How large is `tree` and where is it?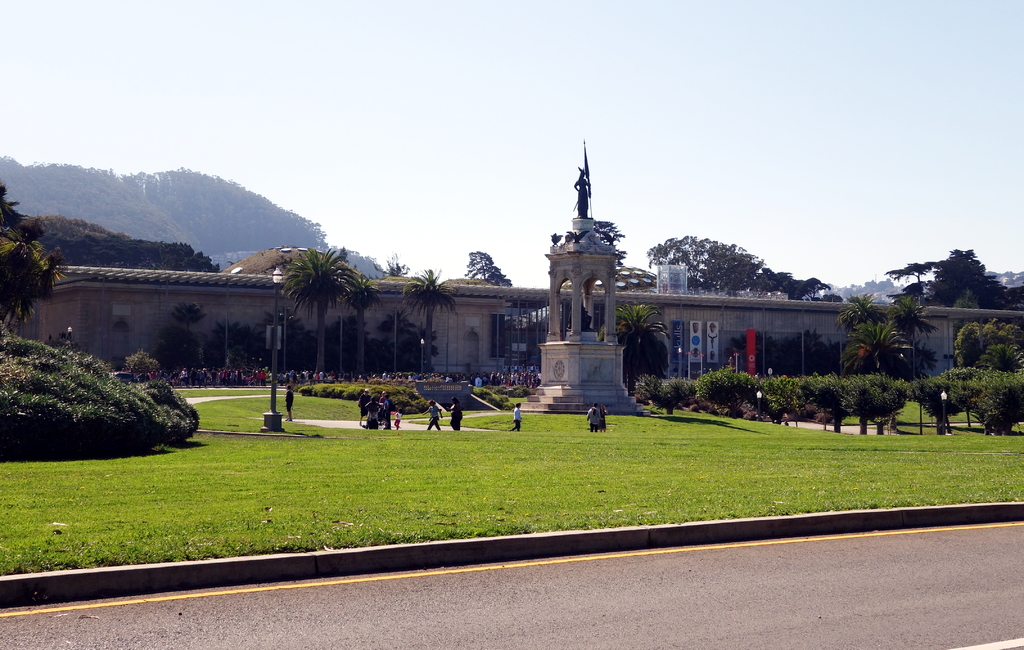
Bounding box: (465,254,510,286).
